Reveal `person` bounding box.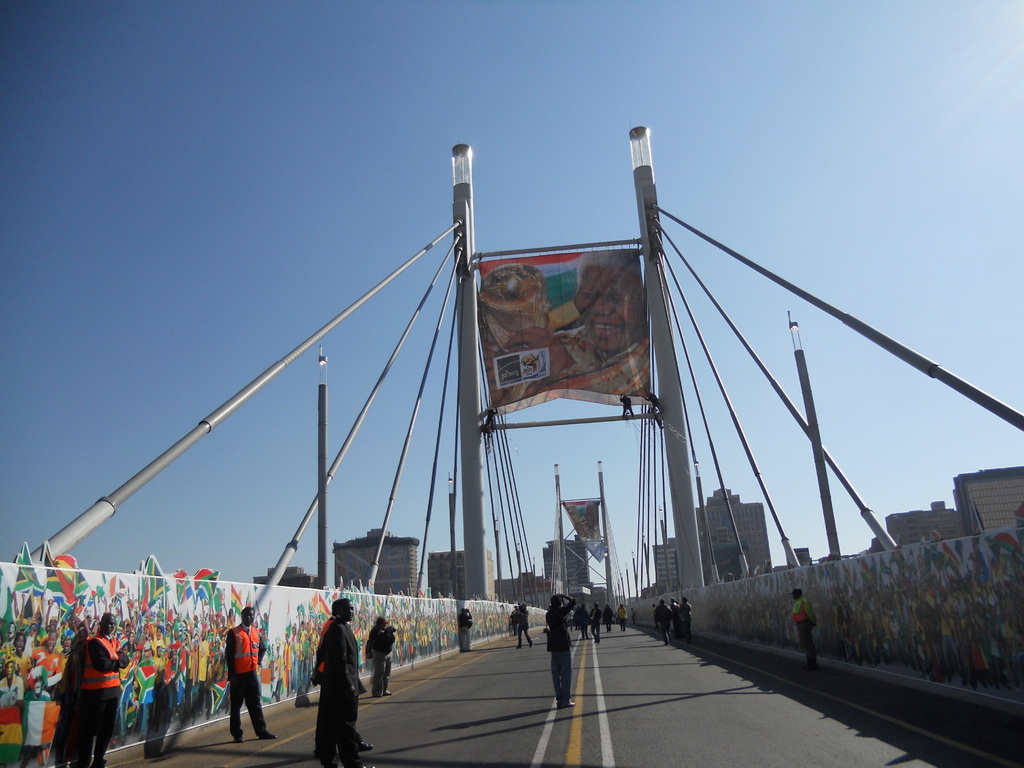
Revealed: bbox=[572, 500, 599, 540].
